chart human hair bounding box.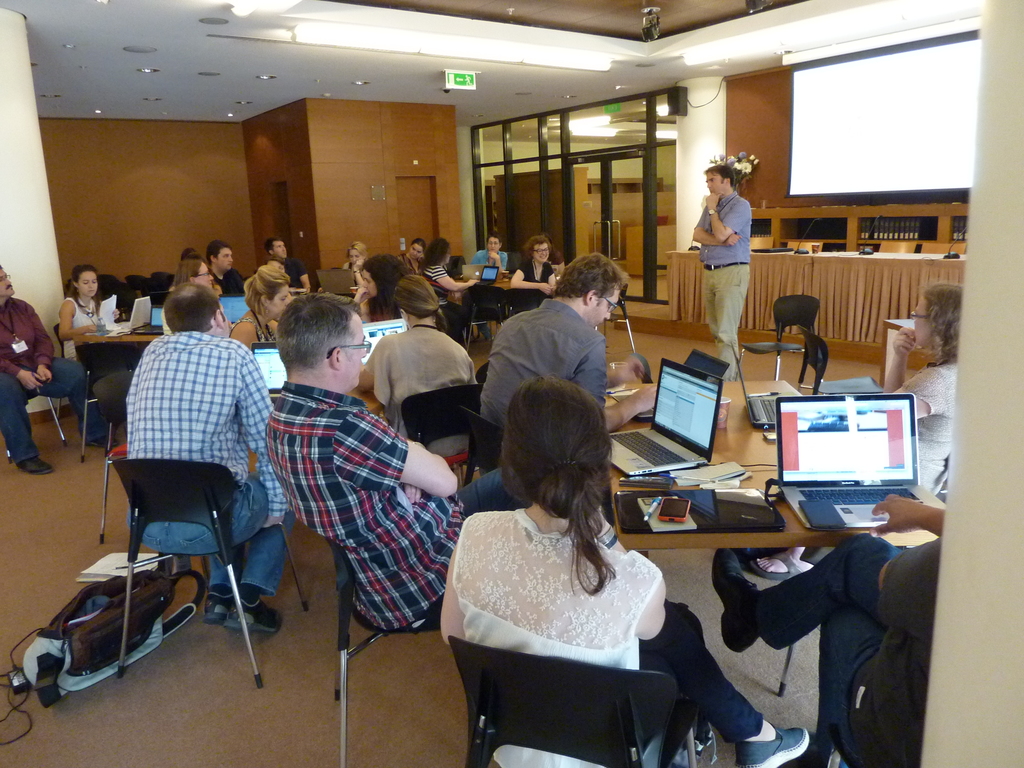
Charted: 164, 280, 220, 332.
